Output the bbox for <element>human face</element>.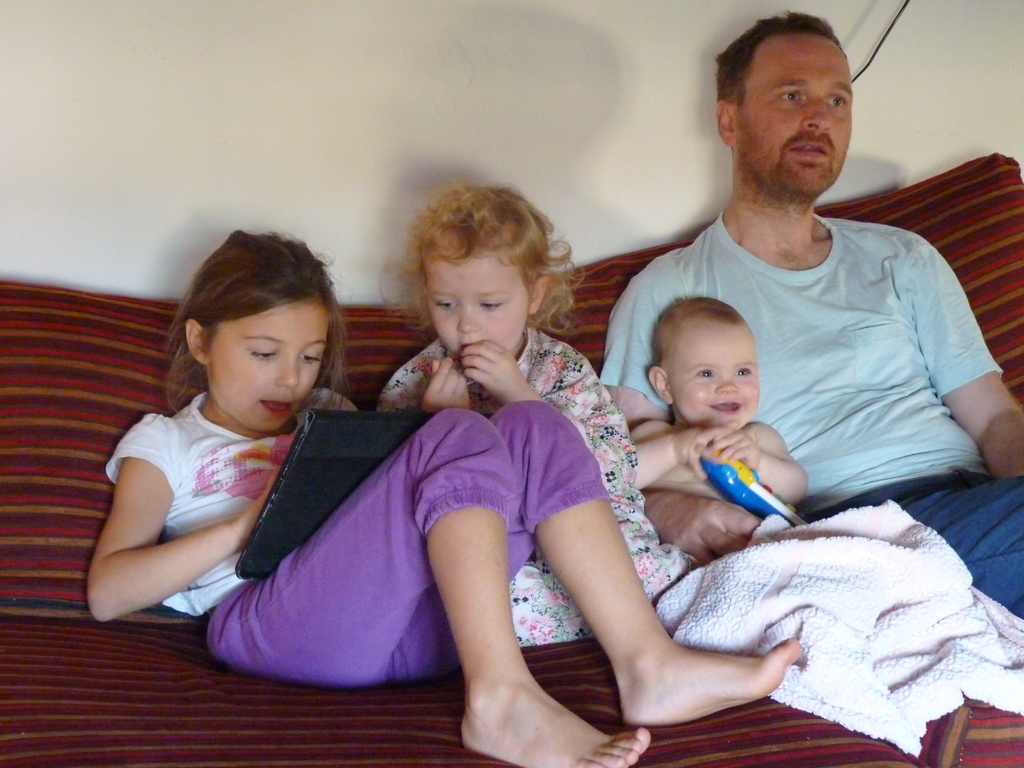
rect(670, 325, 758, 426).
